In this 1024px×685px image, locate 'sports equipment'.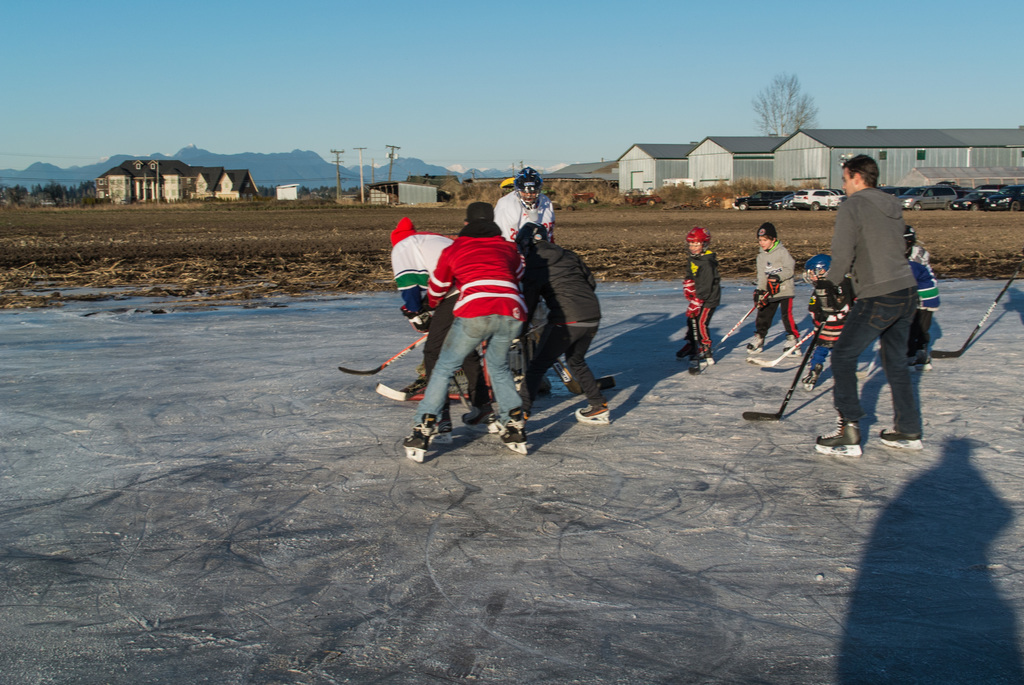
Bounding box: [813, 423, 861, 455].
